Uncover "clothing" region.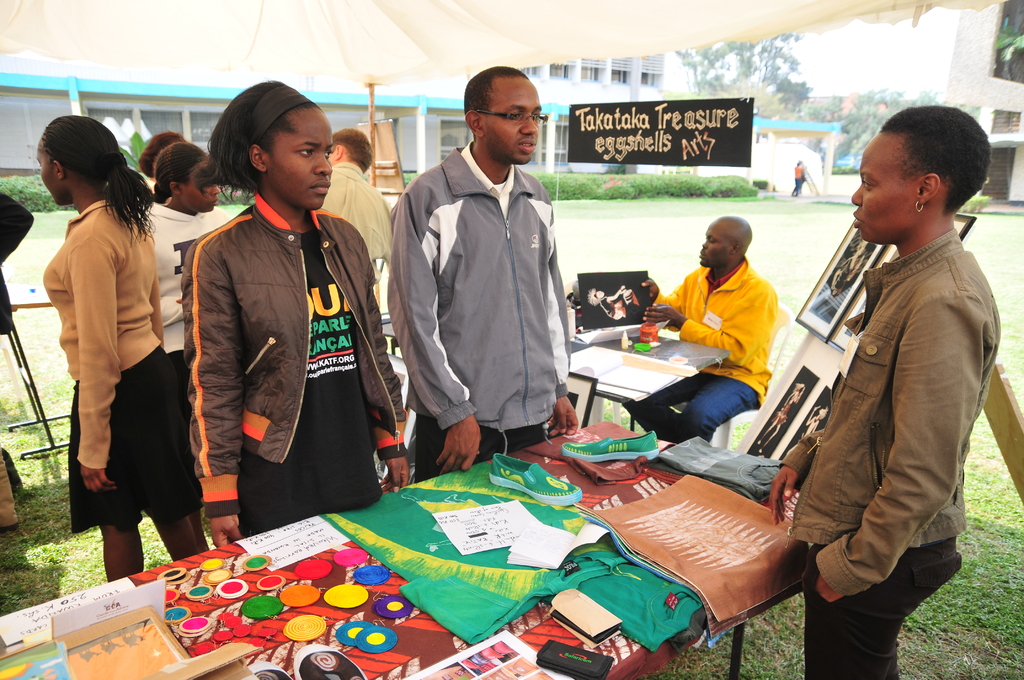
Uncovered: x1=637, y1=259, x2=776, y2=453.
